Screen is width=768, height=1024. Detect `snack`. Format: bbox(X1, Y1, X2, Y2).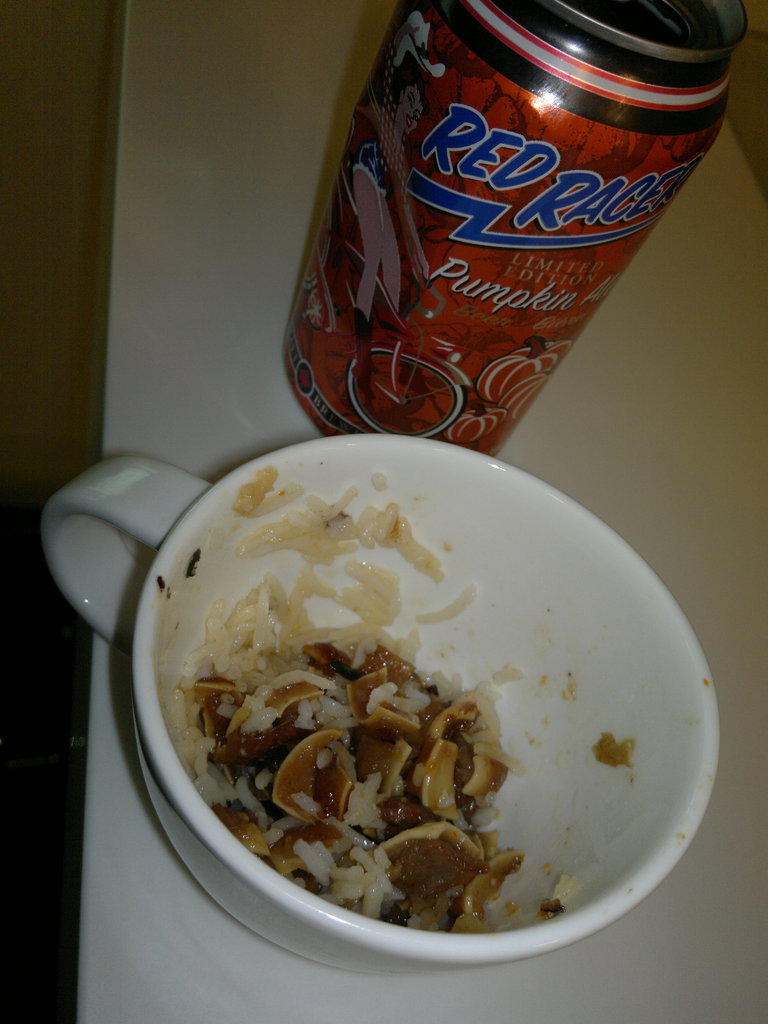
bbox(166, 462, 596, 948).
